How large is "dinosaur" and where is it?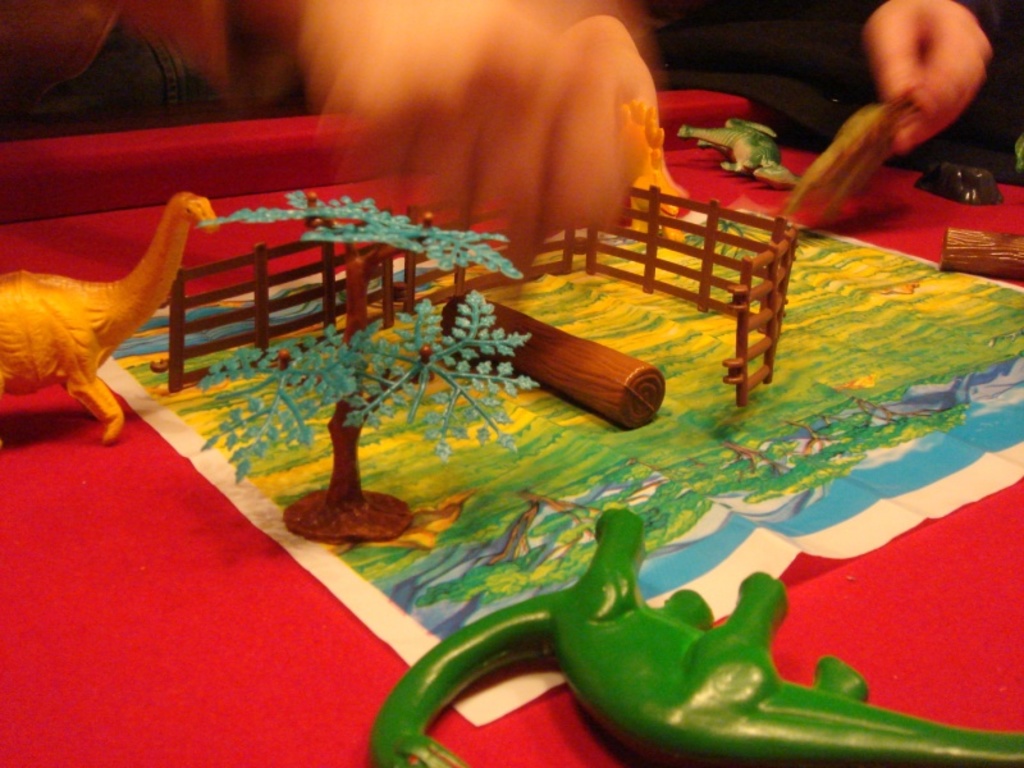
Bounding box: [374, 504, 1023, 767].
